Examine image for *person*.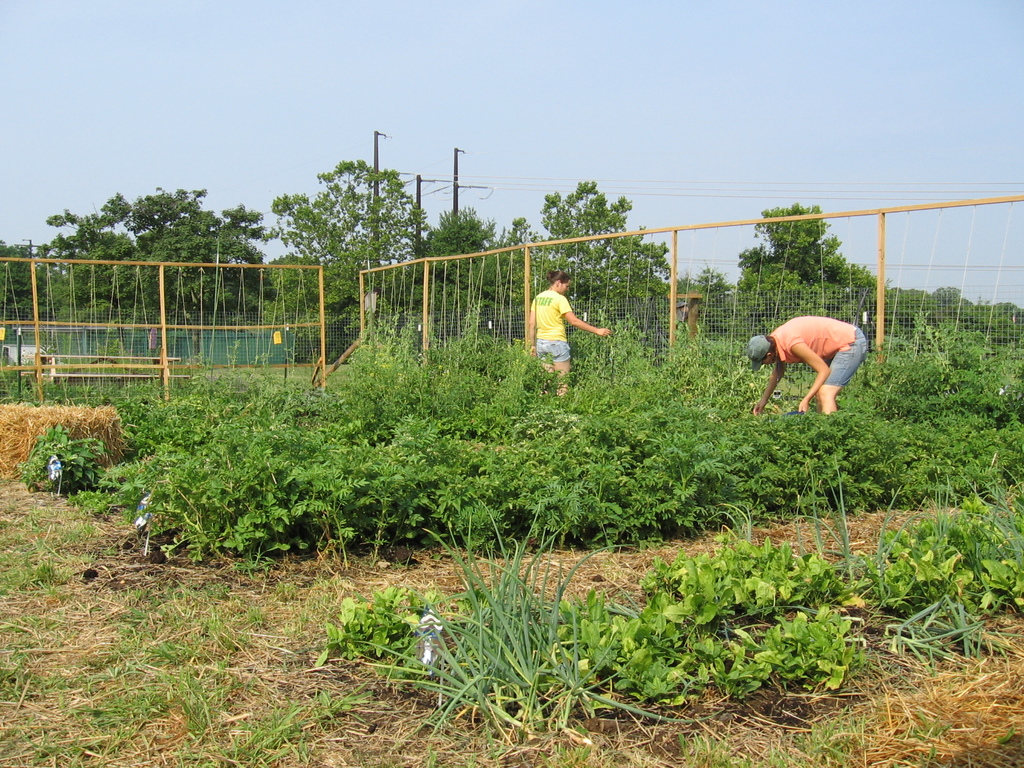
Examination result: locate(536, 264, 609, 405).
